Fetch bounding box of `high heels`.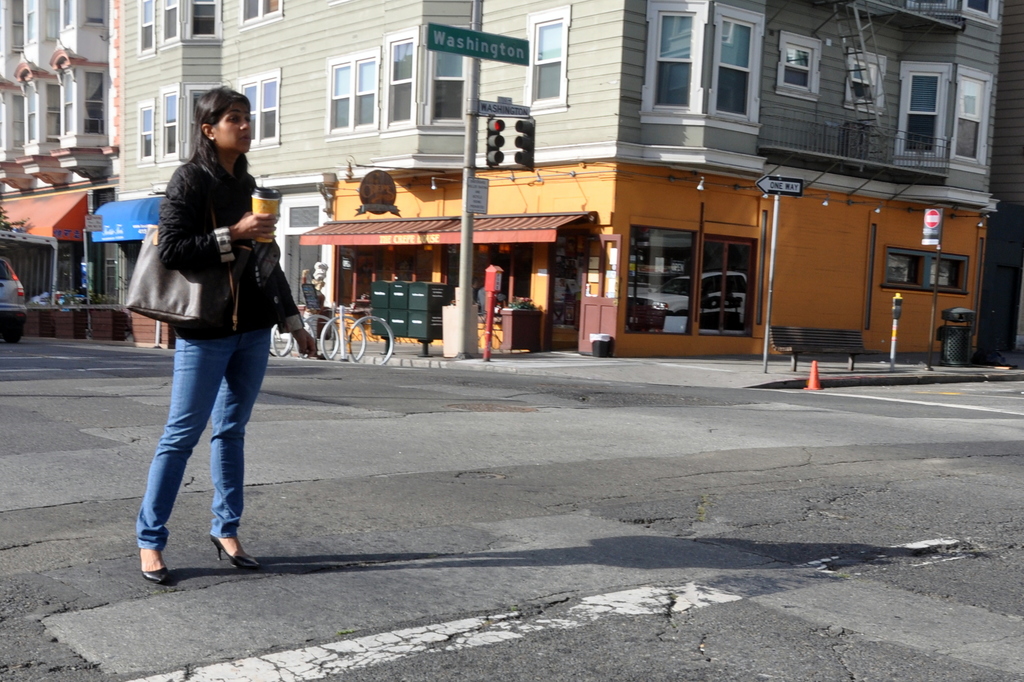
Bbox: 208 529 257 570.
